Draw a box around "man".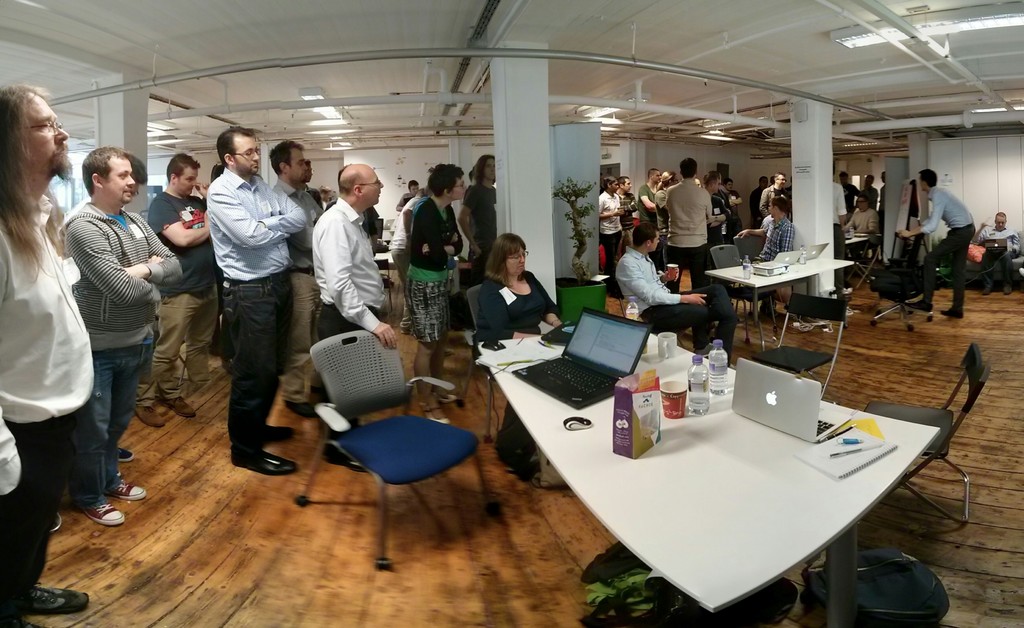
<bbox>737, 196, 792, 318</bbox>.
